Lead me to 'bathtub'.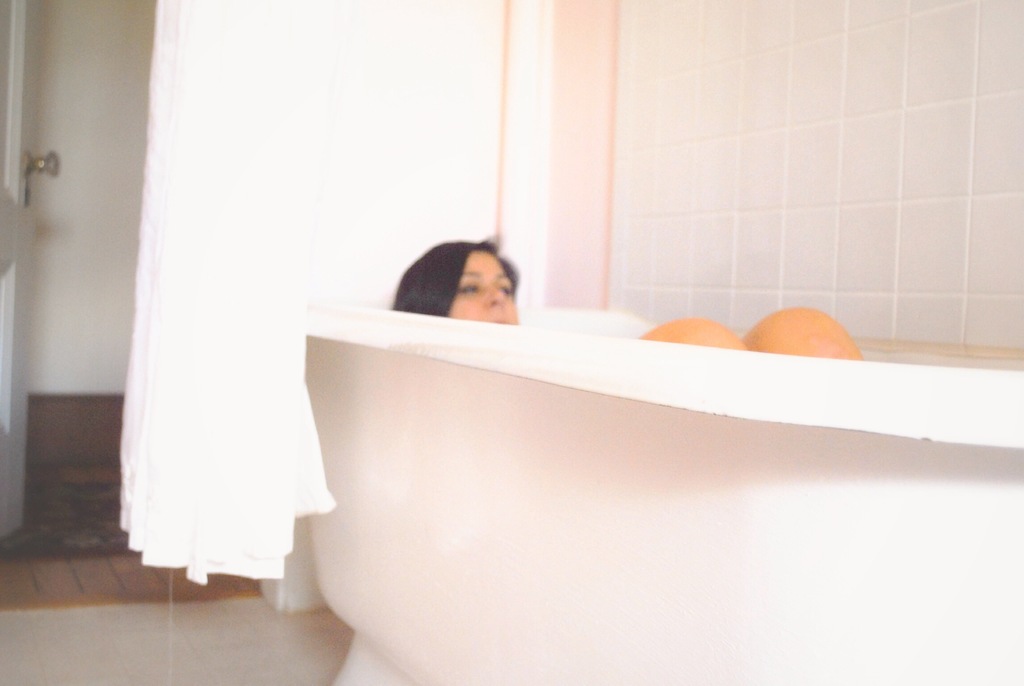
Lead to (306,298,1023,685).
